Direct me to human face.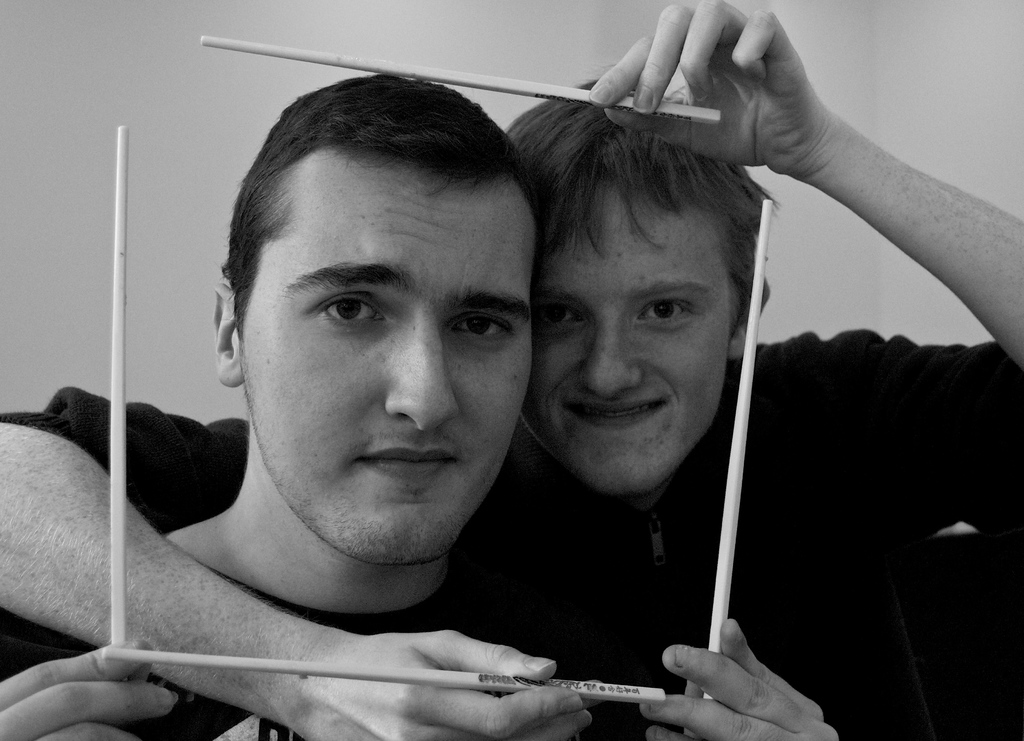
Direction: [x1=241, y1=147, x2=531, y2=560].
